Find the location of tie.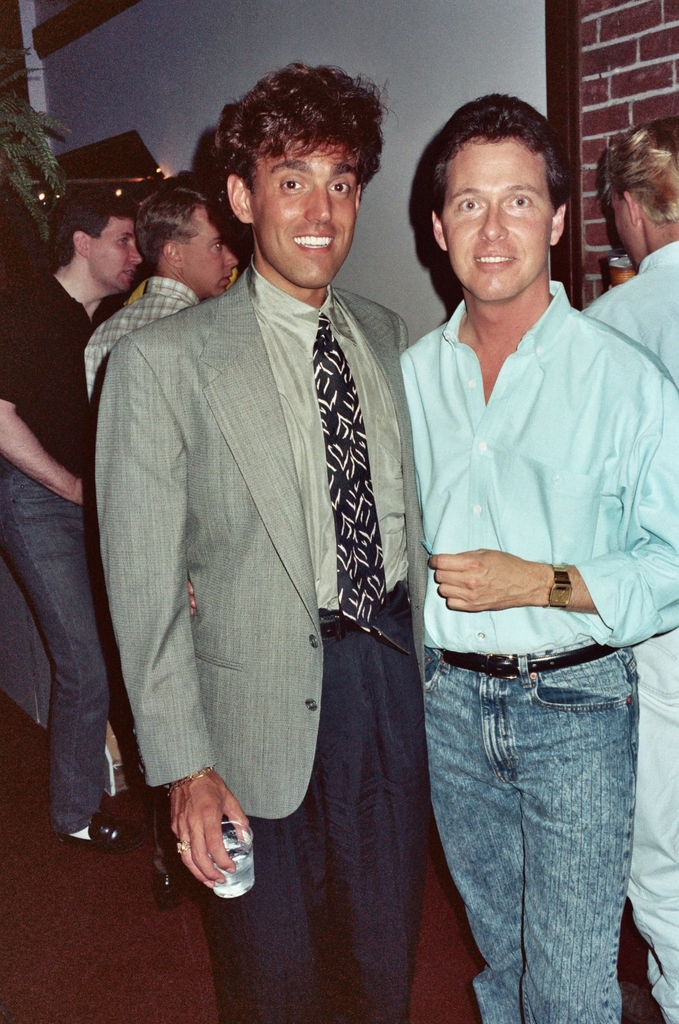
Location: select_region(310, 312, 390, 629).
